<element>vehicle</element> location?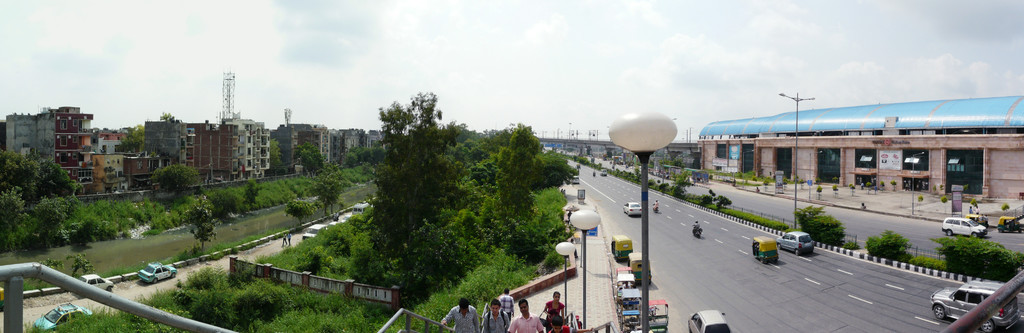
crop(995, 216, 1022, 235)
